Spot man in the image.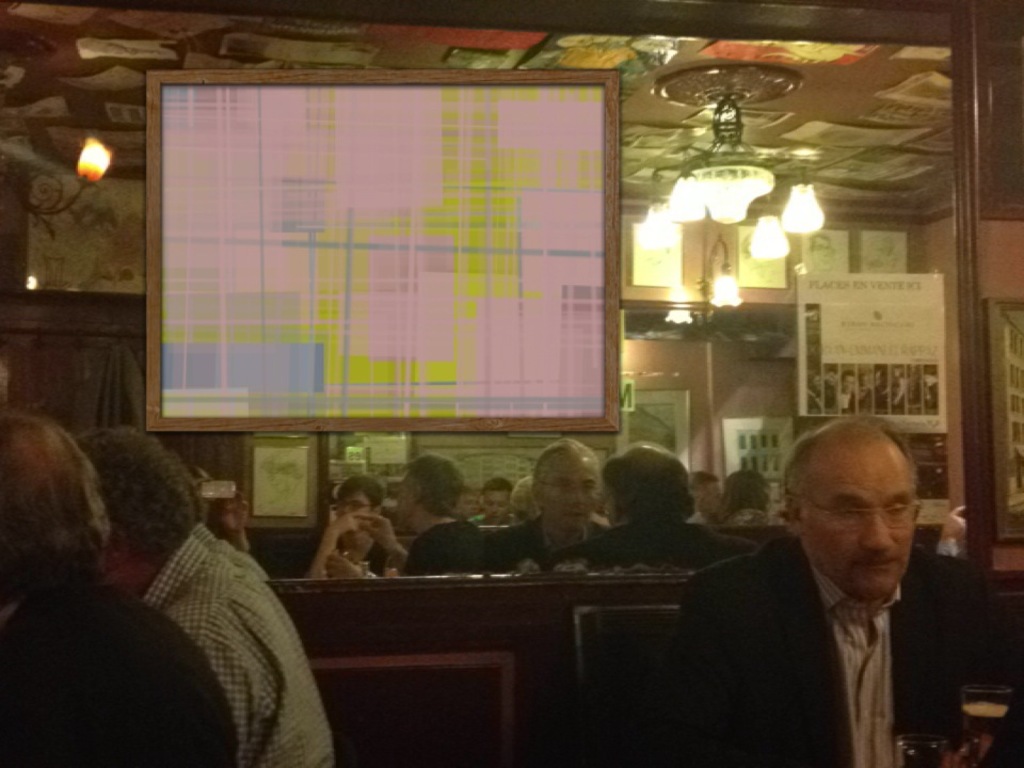
man found at rect(672, 414, 1023, 767).
